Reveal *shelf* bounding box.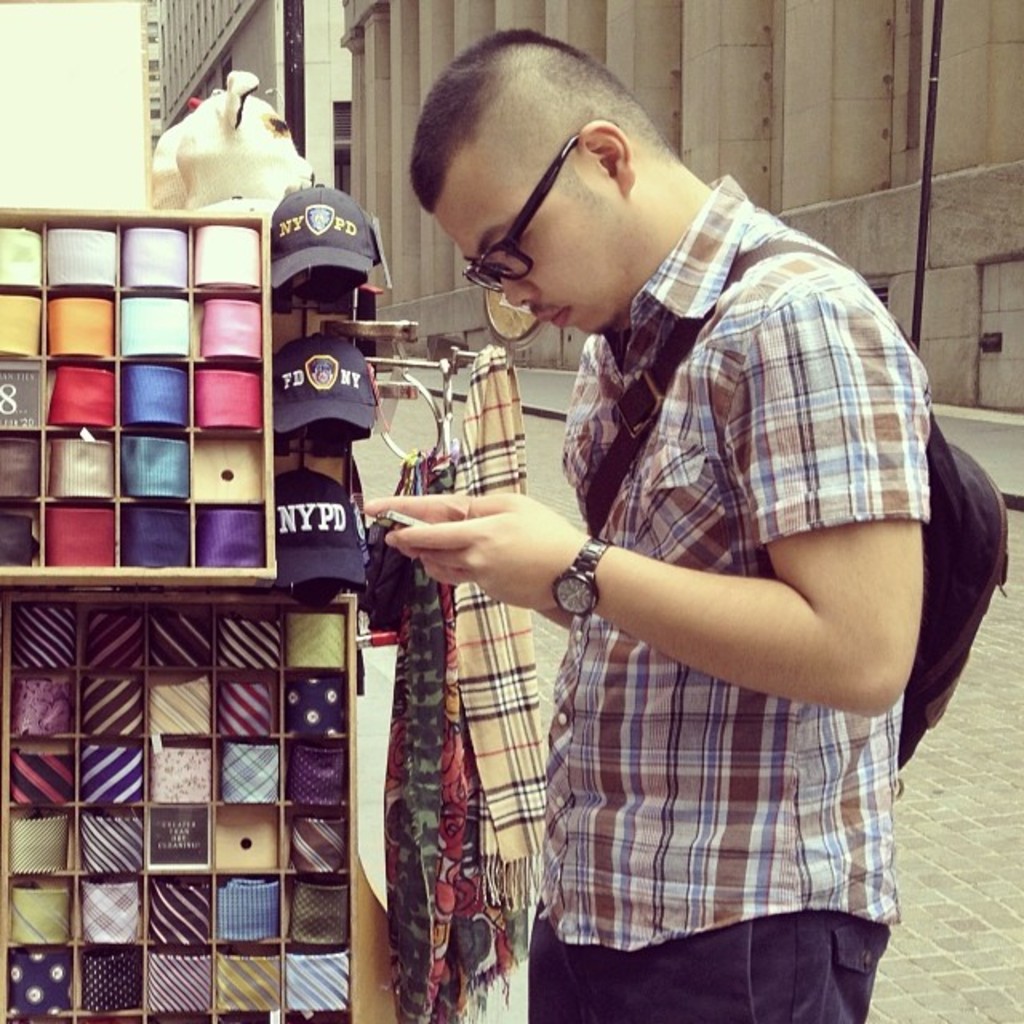
Revealed: locate(141, 869, 206, 950).
